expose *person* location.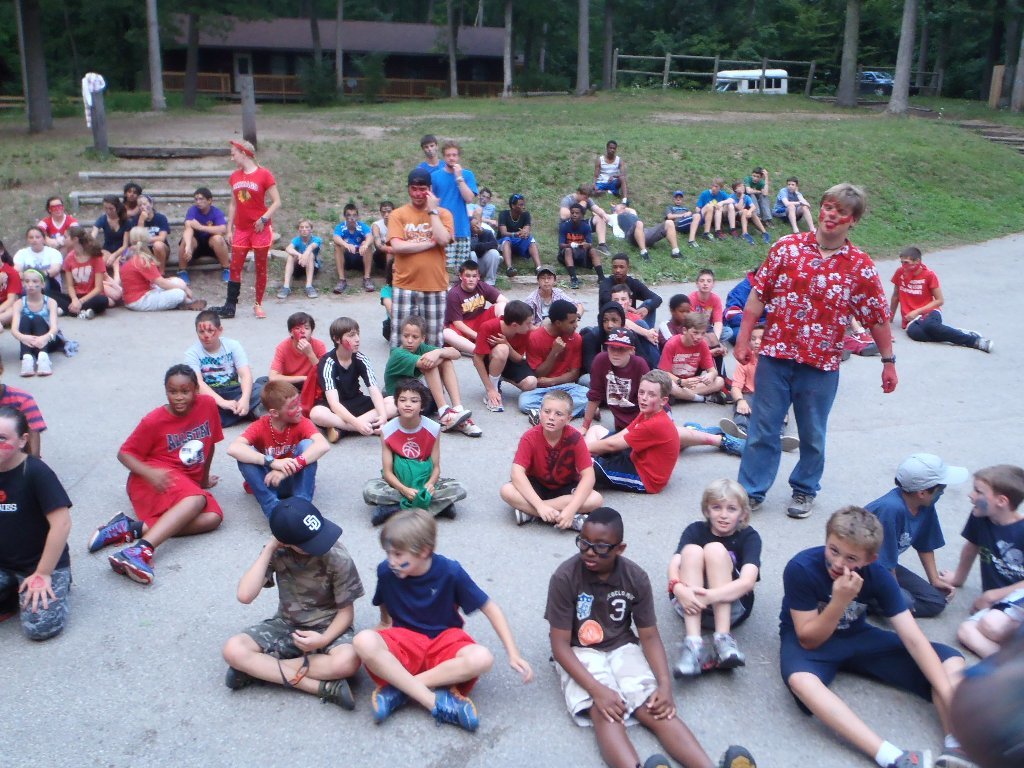
Exposed at Rect(495, 390, 608, 532).
